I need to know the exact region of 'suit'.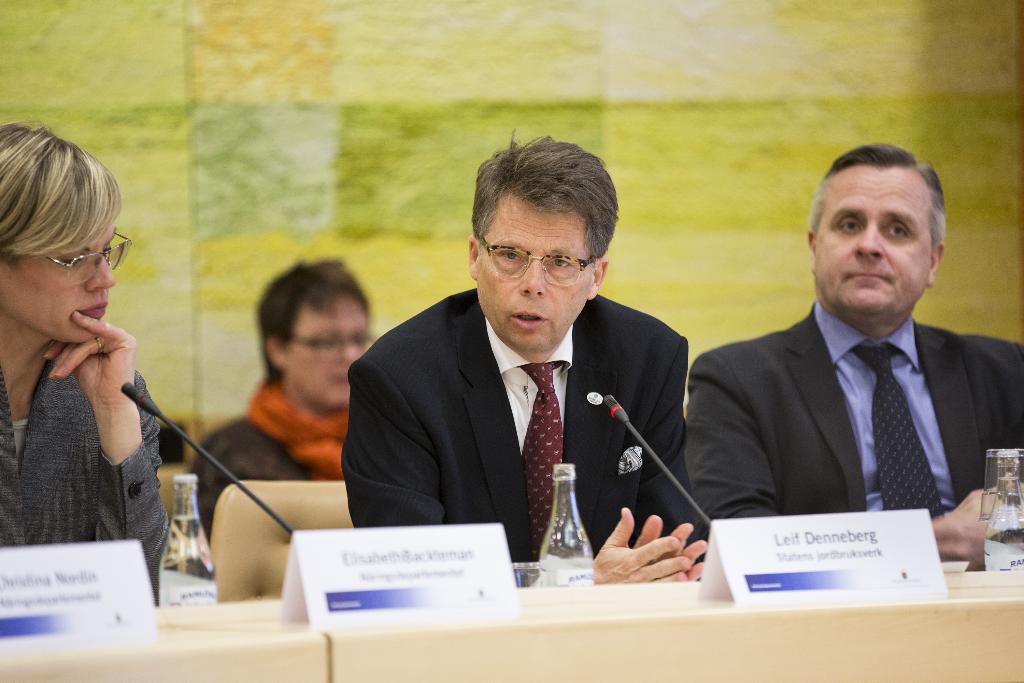
Region: locate(0, 360, 163, 605).
